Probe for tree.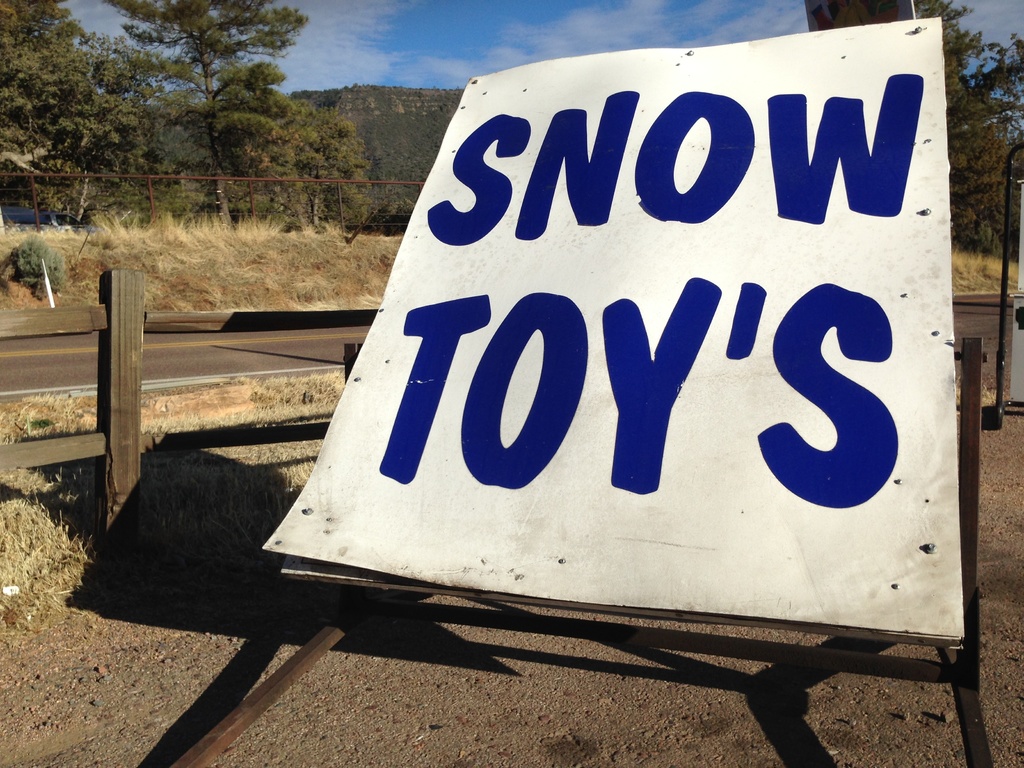
Probe result: 929, 0, 1023, 268.
